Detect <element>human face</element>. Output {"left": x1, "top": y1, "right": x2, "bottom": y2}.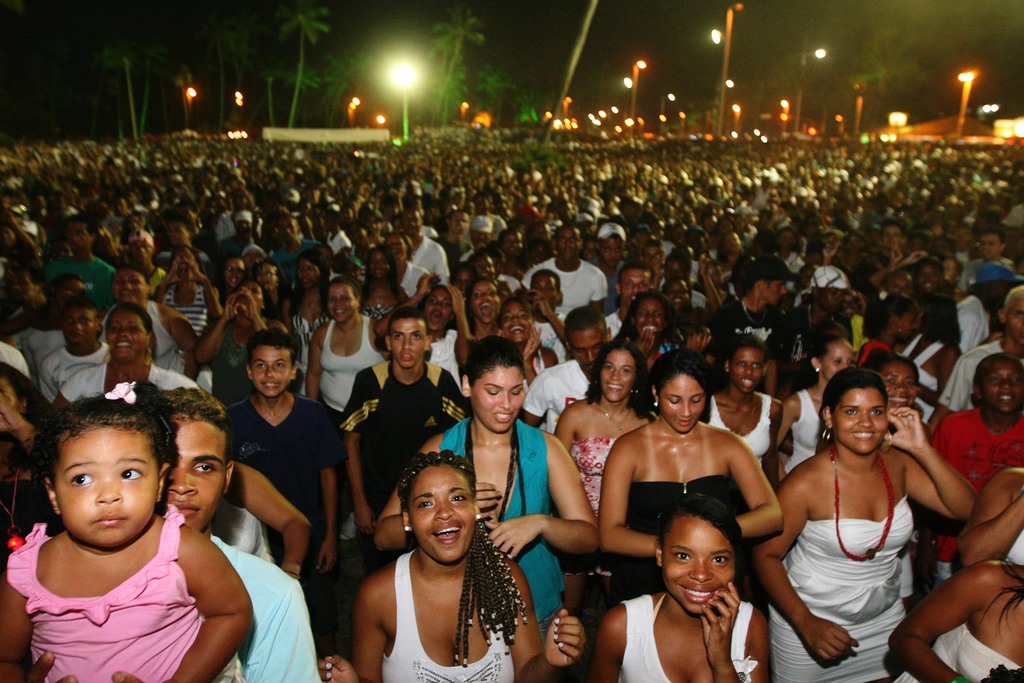
{"left": 328, "top": 283, "right": 356, "bottom": 318}.
